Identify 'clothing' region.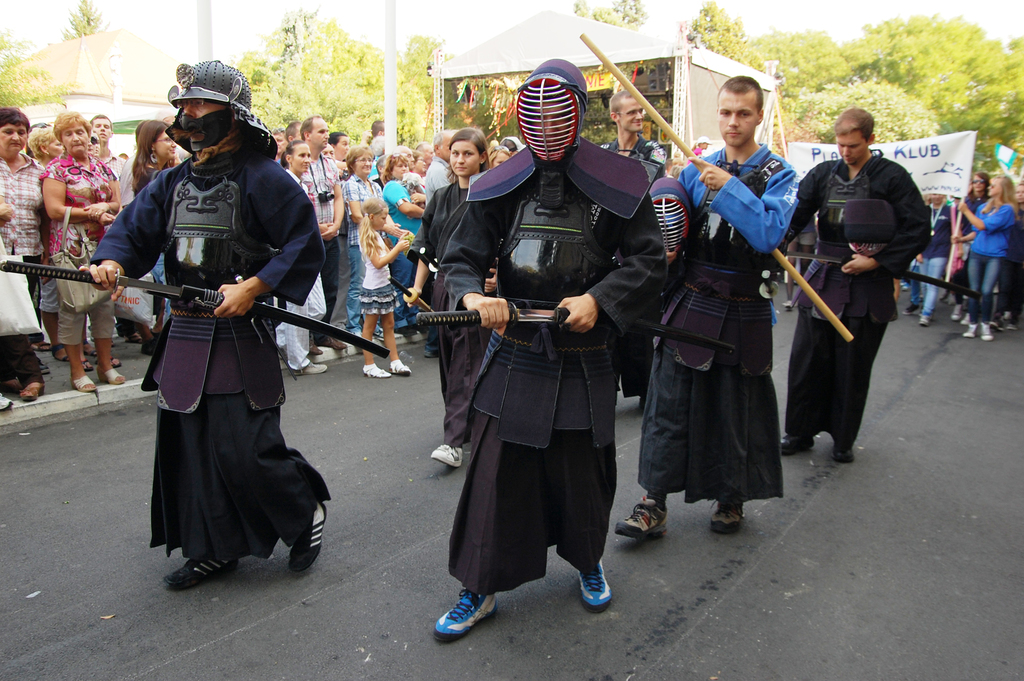
Region: <box>970,196,1020,323</box>.
